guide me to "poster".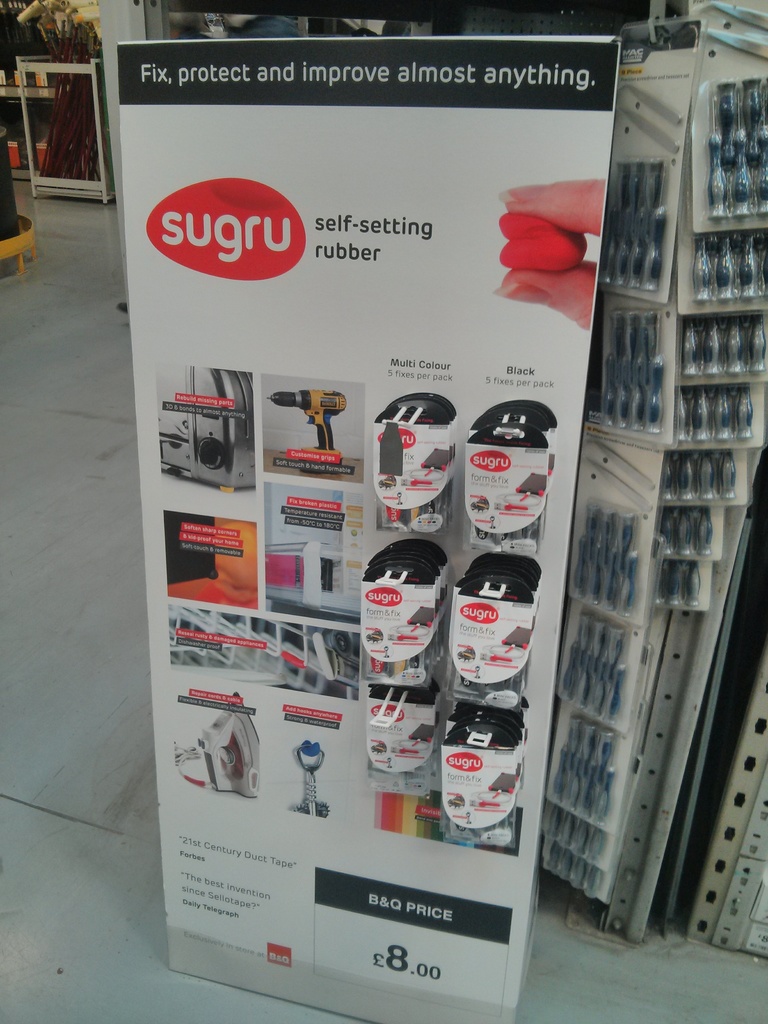
Guidance: x1=117, y1=38, x2=618, y2=1023.
